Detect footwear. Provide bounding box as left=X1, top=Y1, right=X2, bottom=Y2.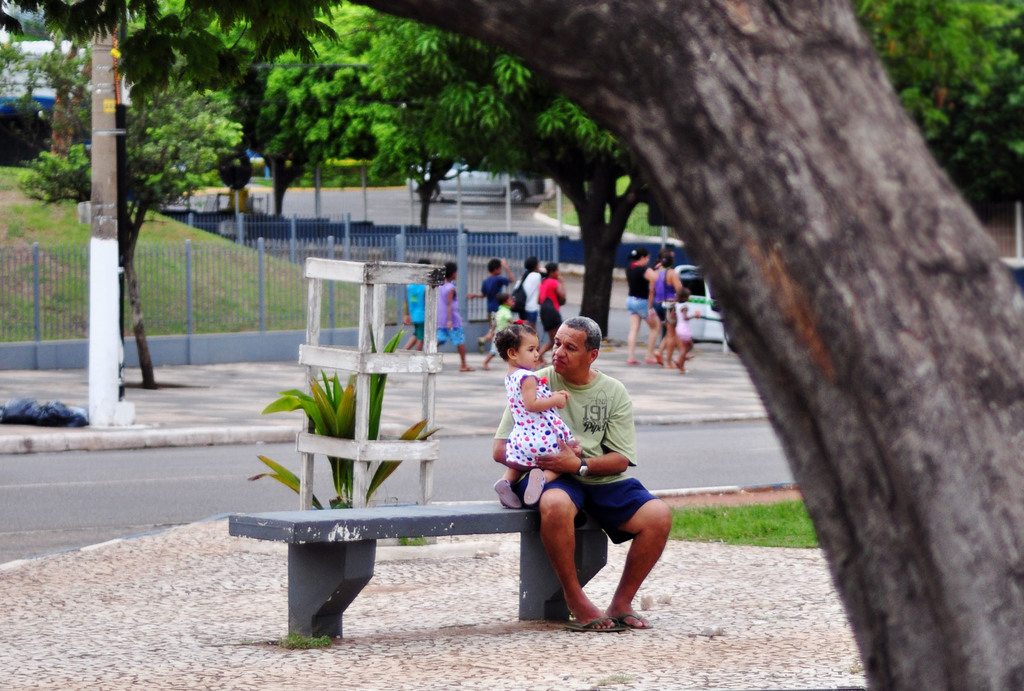
left=495, top=480, right=521, bottom=508.
